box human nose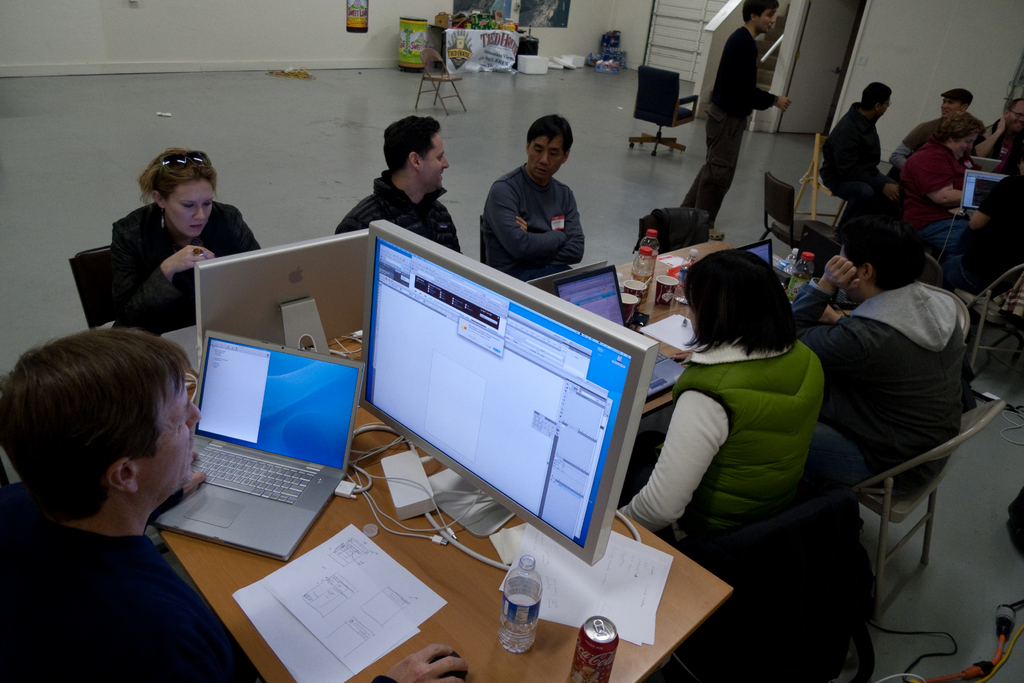
x1=942, y1=103, x2=948, y2=109
